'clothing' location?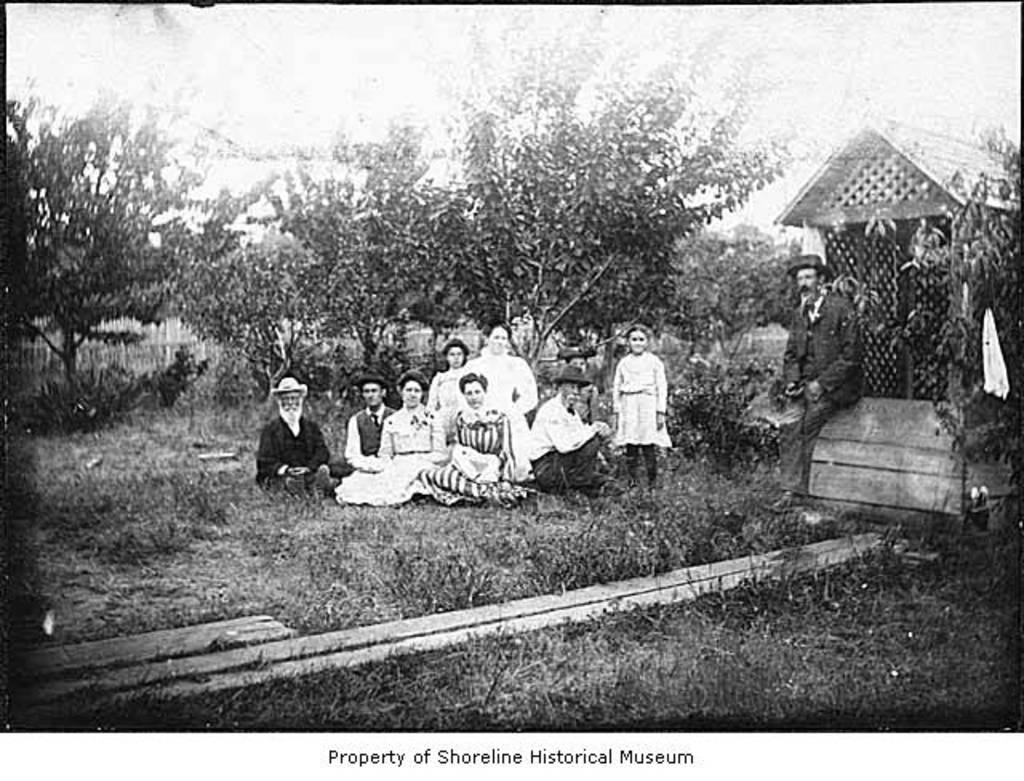
<box>597,322,683,477</box>
